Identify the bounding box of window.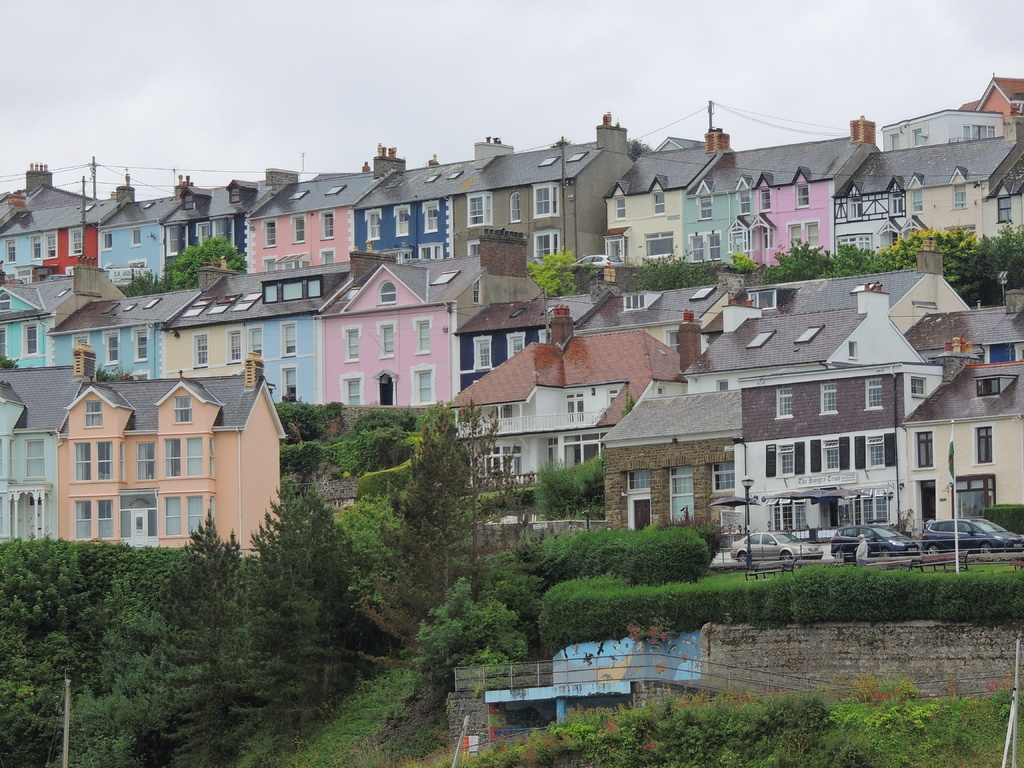
detection(388, 179, 401, 186).
